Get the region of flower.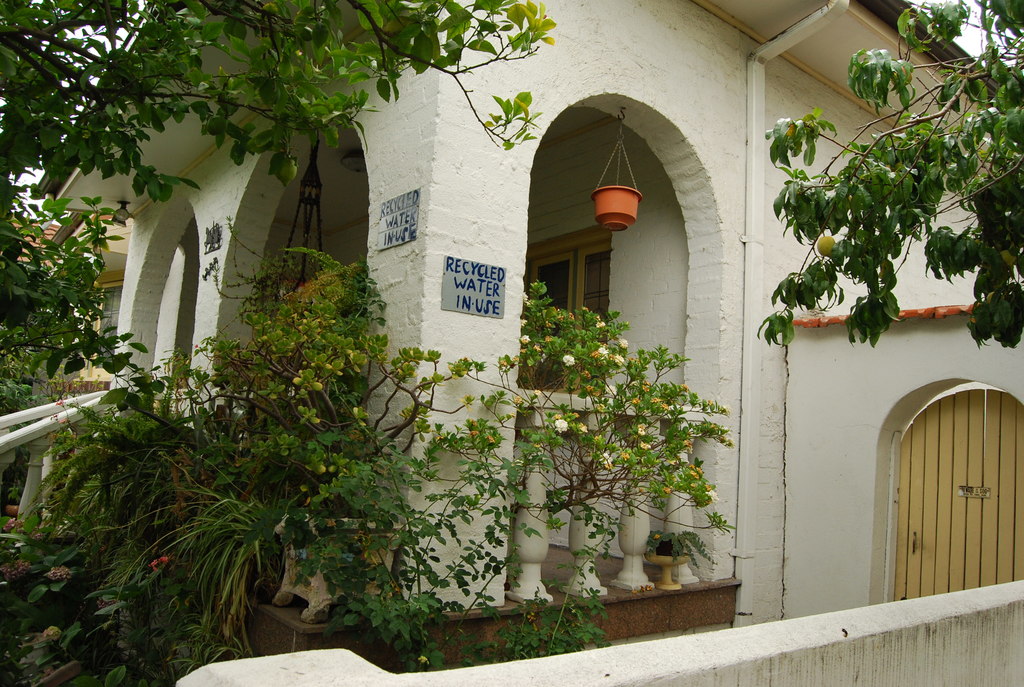
bbox=(570, 415, 588, 429).
